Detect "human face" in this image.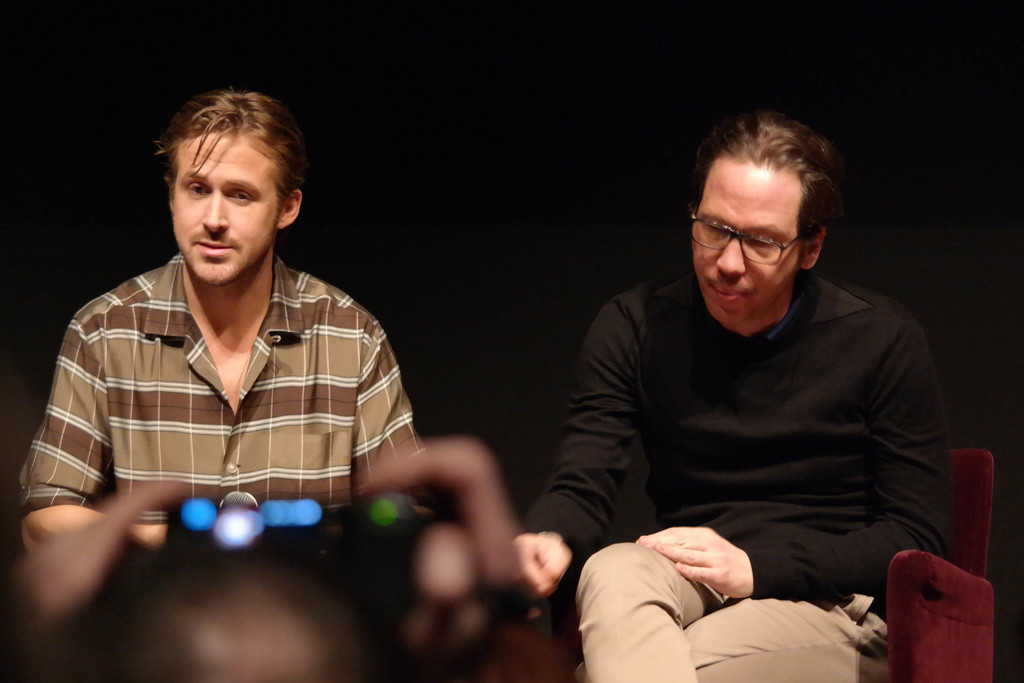
Detection: [x1=173, y1=128, x2=275, y2=290].
